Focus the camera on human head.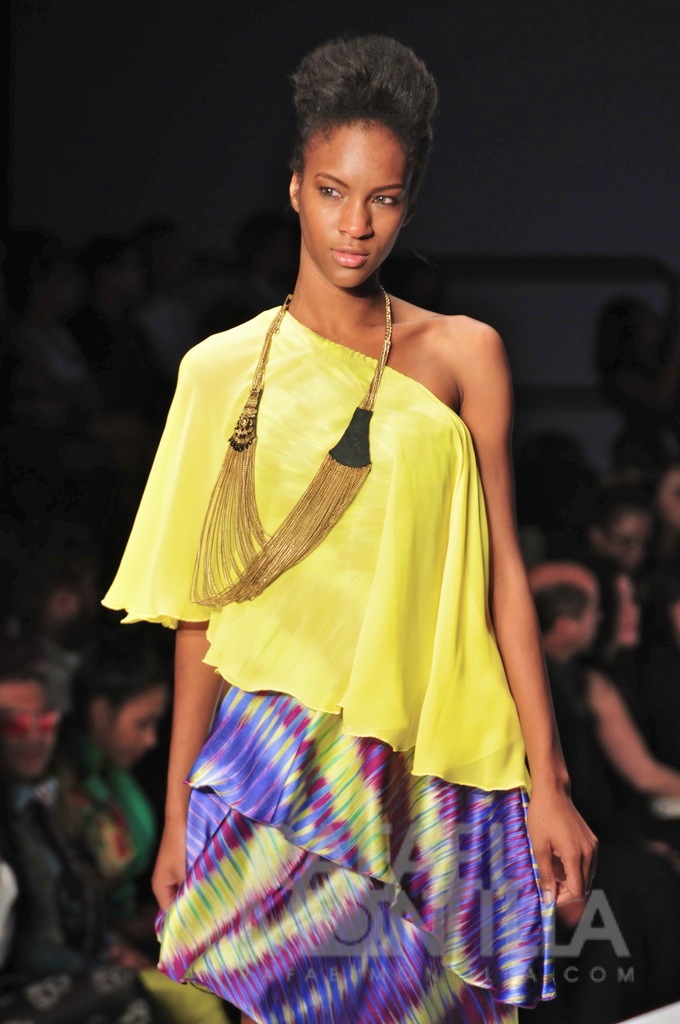
Focus region: x1=530, y1=557, x2=603, y2=643.
